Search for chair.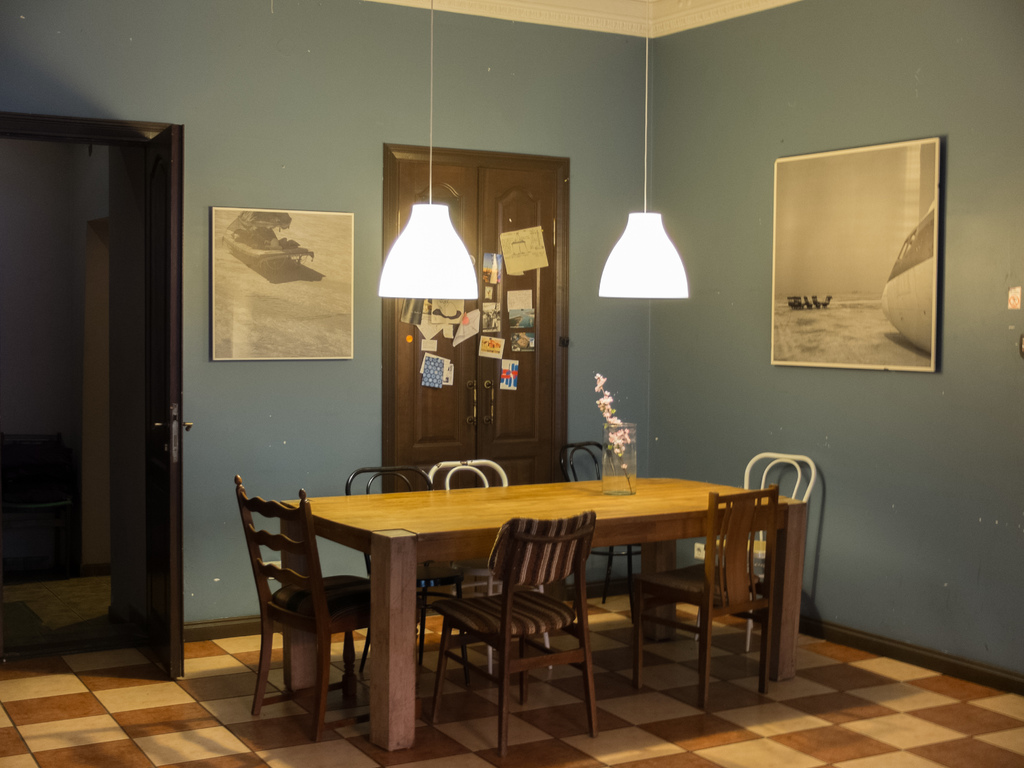
Found at Rect(632, 481, 771, 710).
